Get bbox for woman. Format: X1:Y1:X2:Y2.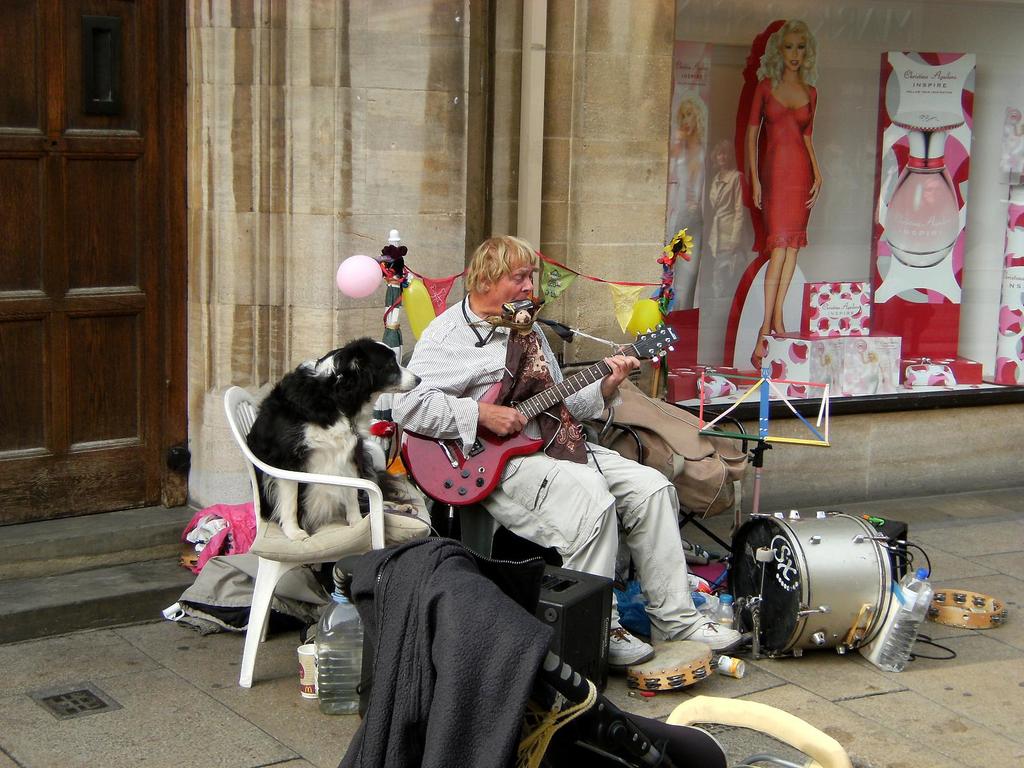
707:138:751:329.
